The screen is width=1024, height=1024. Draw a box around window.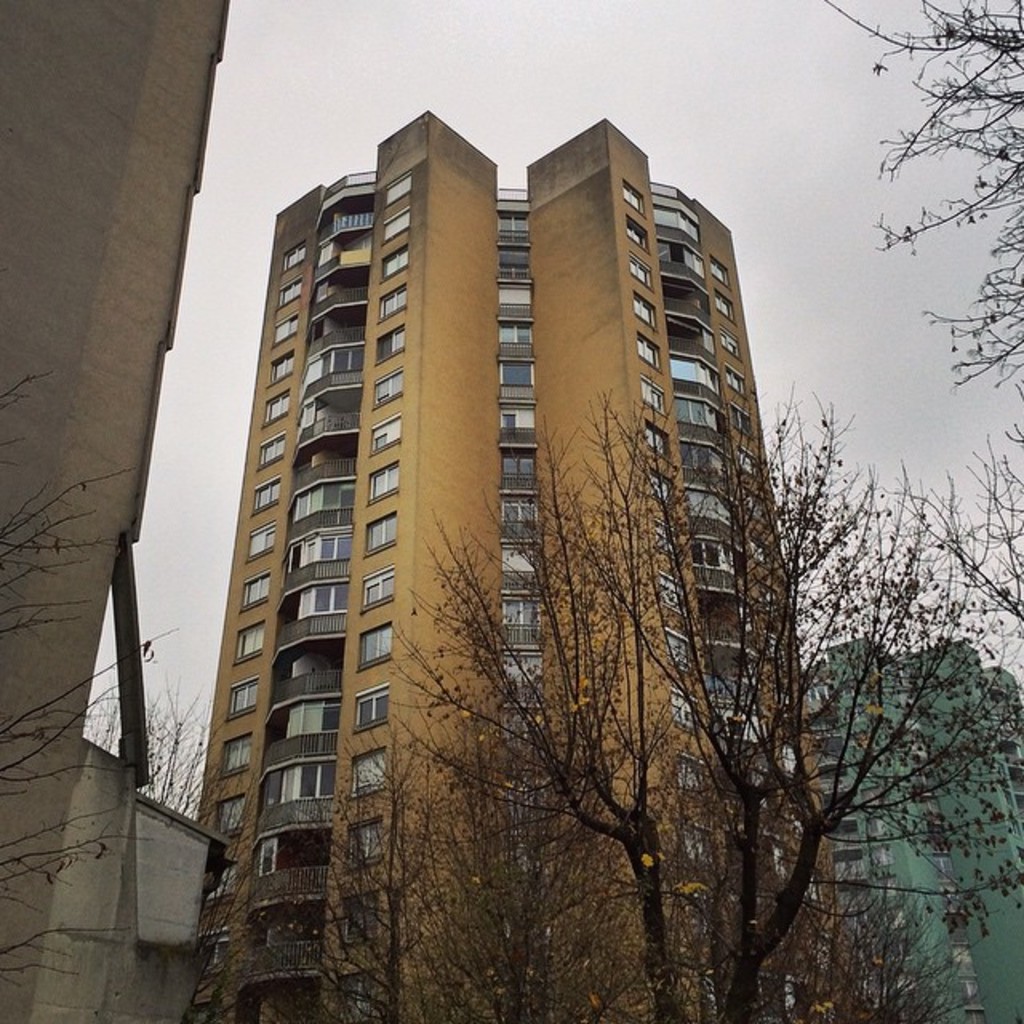
504:504:539:542.
